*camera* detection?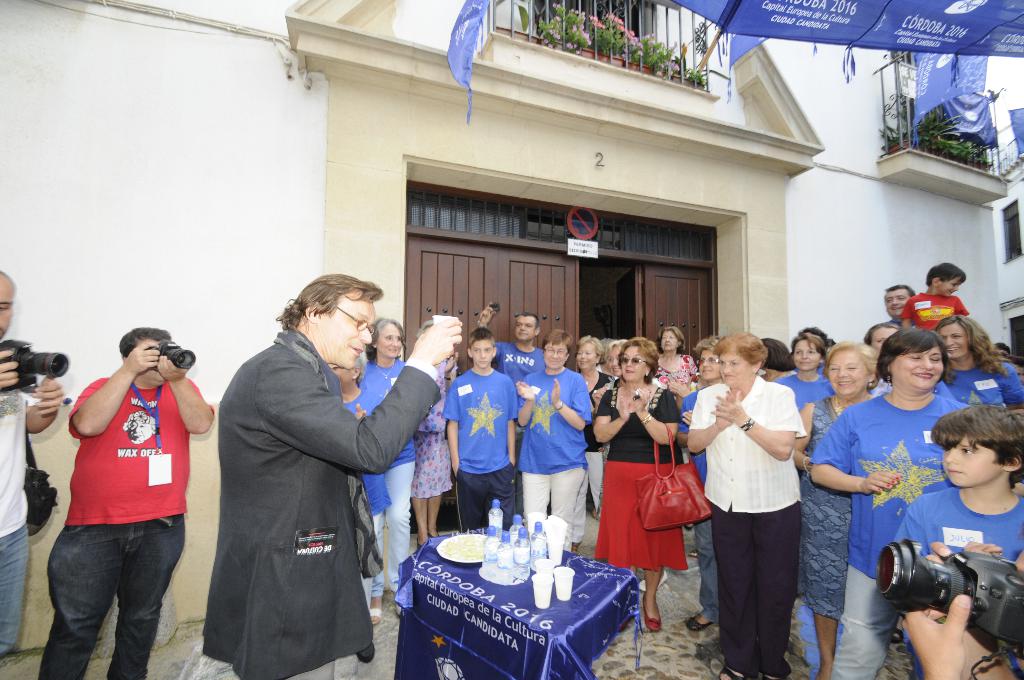
144/339/194/373
